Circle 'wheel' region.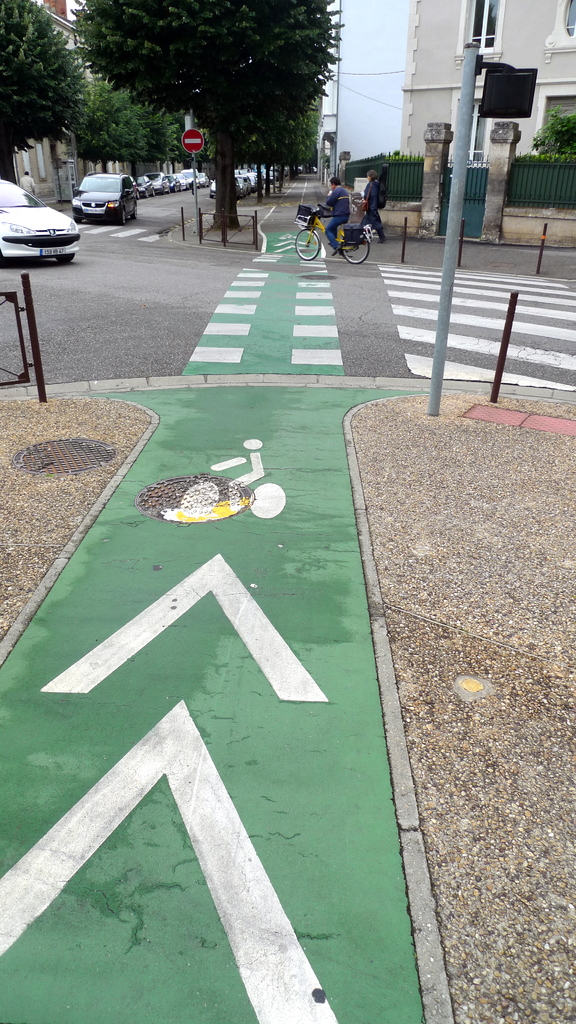
Region: l=115, t=210, r=125, b=225.
